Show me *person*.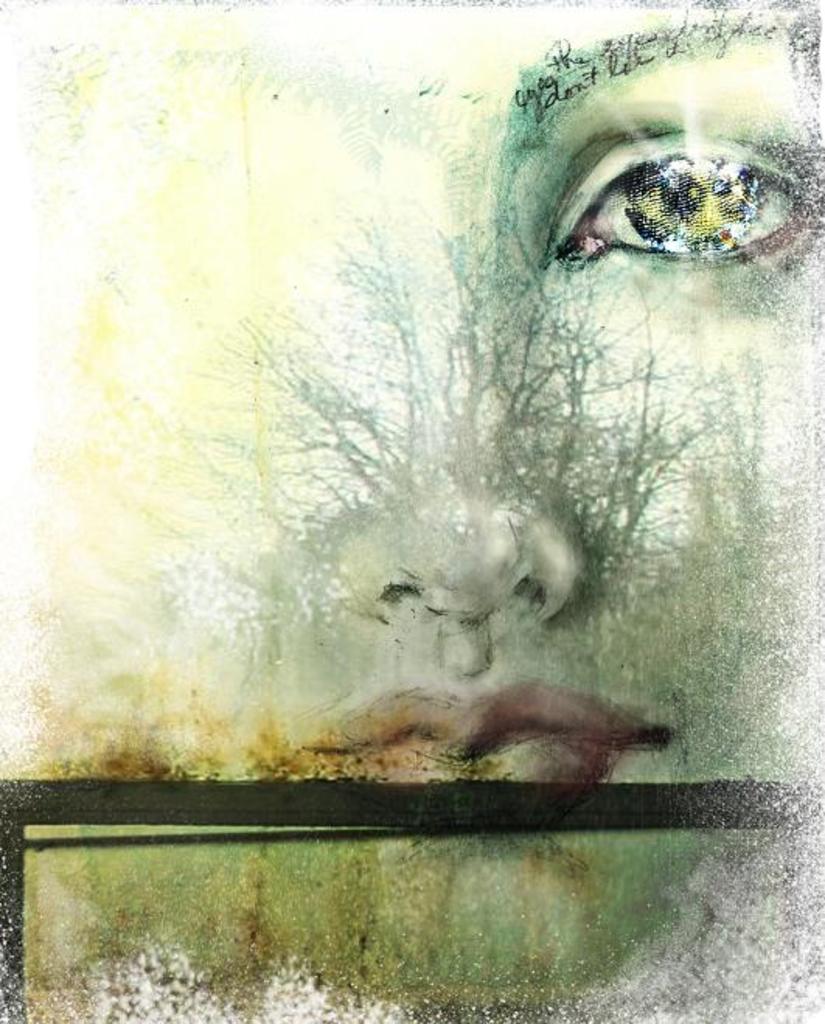
*person* is here: [x1=0, y1=0, x2=819, y2=985].
